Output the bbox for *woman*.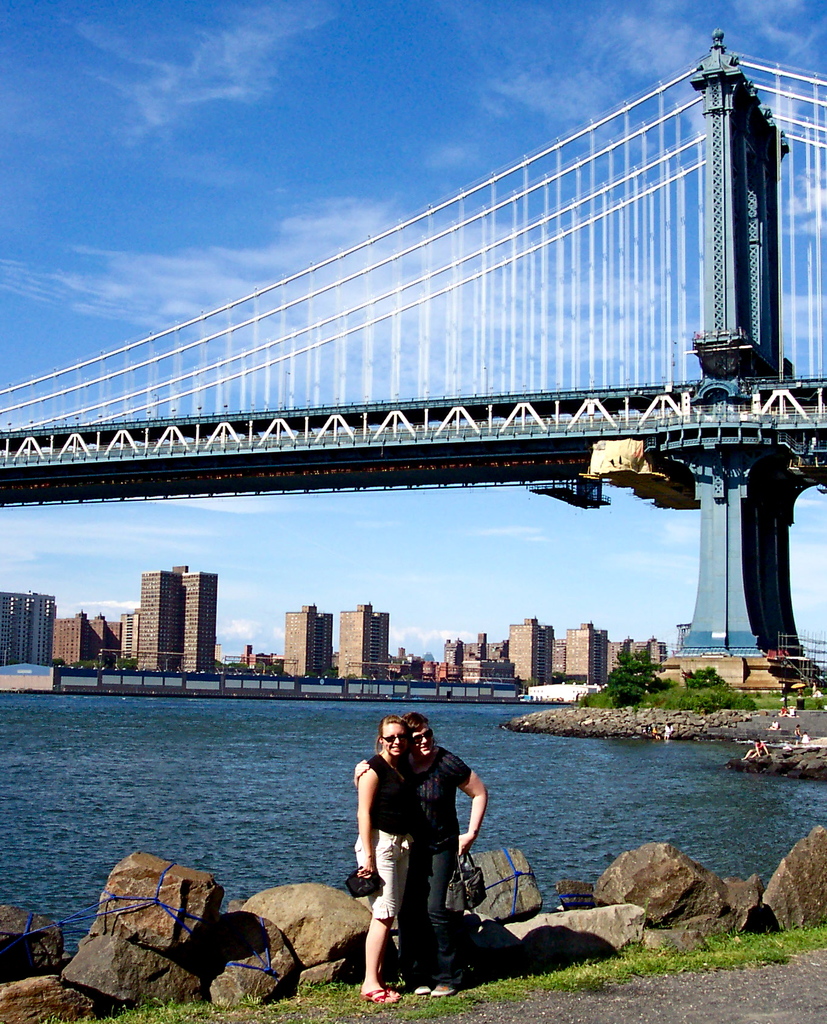
rect(342, 716, 410, 1010).
